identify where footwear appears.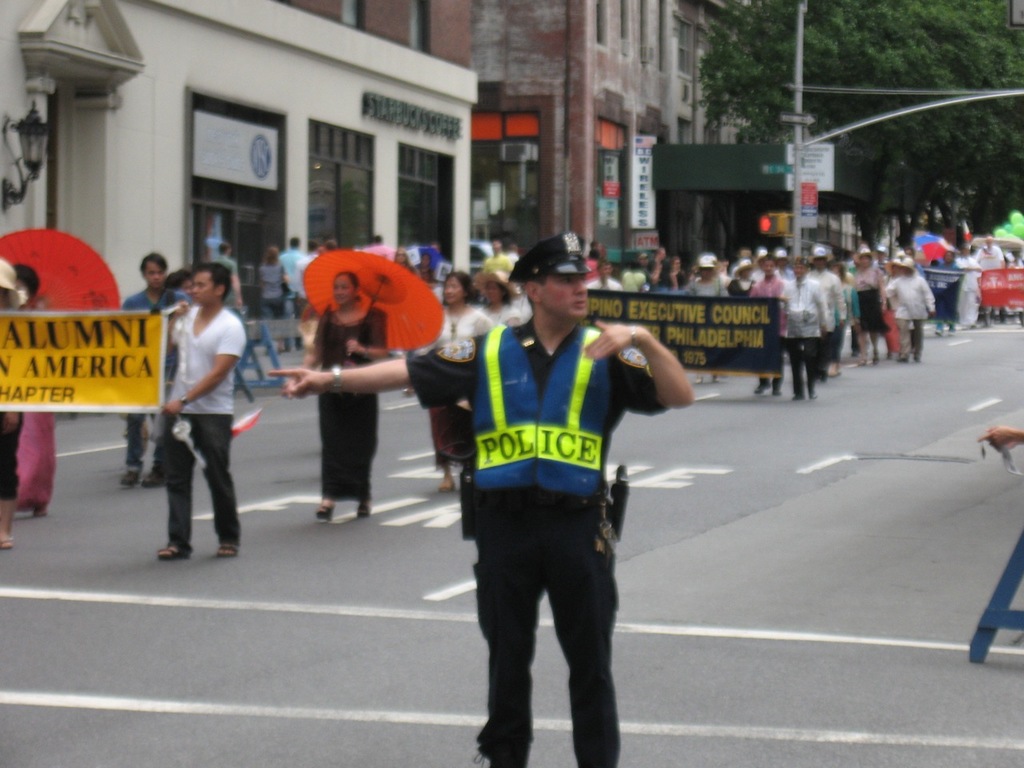
Appears at bbox=(482, 742, 525, 767).
